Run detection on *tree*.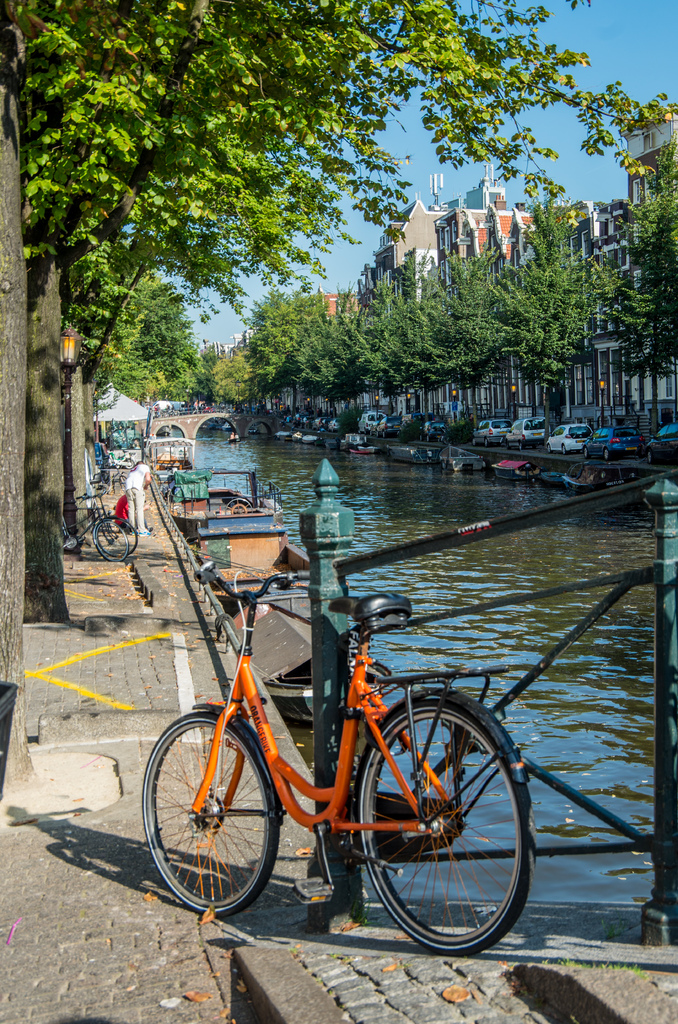
Result: (left=588, top=137, right=677, bottom=394).
